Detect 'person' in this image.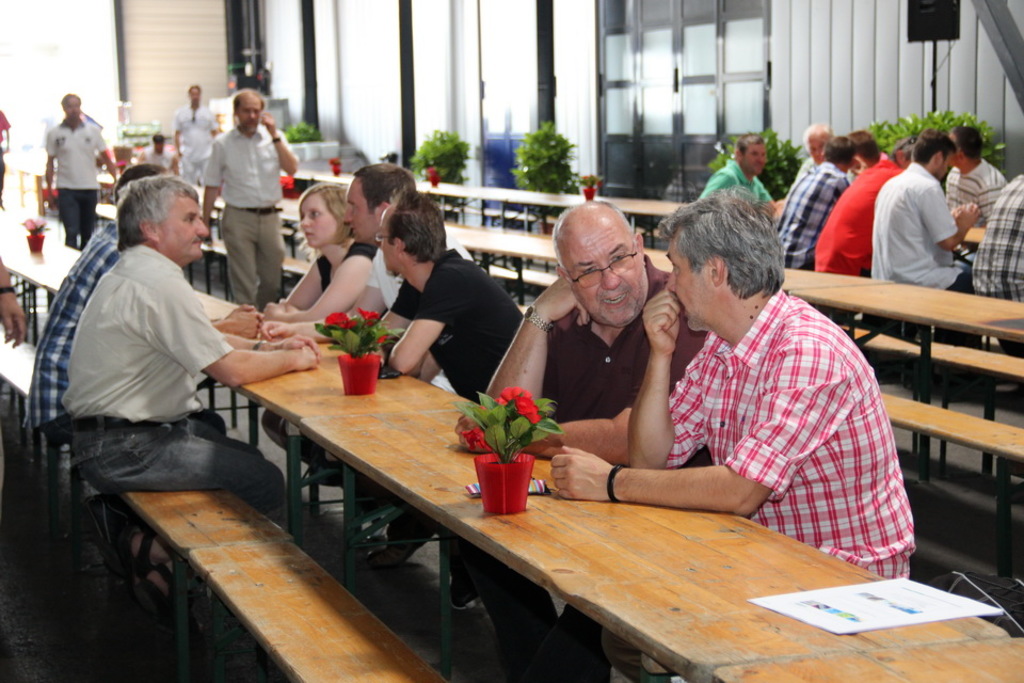
Detection: <bbox>148, 131, 169, 172</bbox>.
